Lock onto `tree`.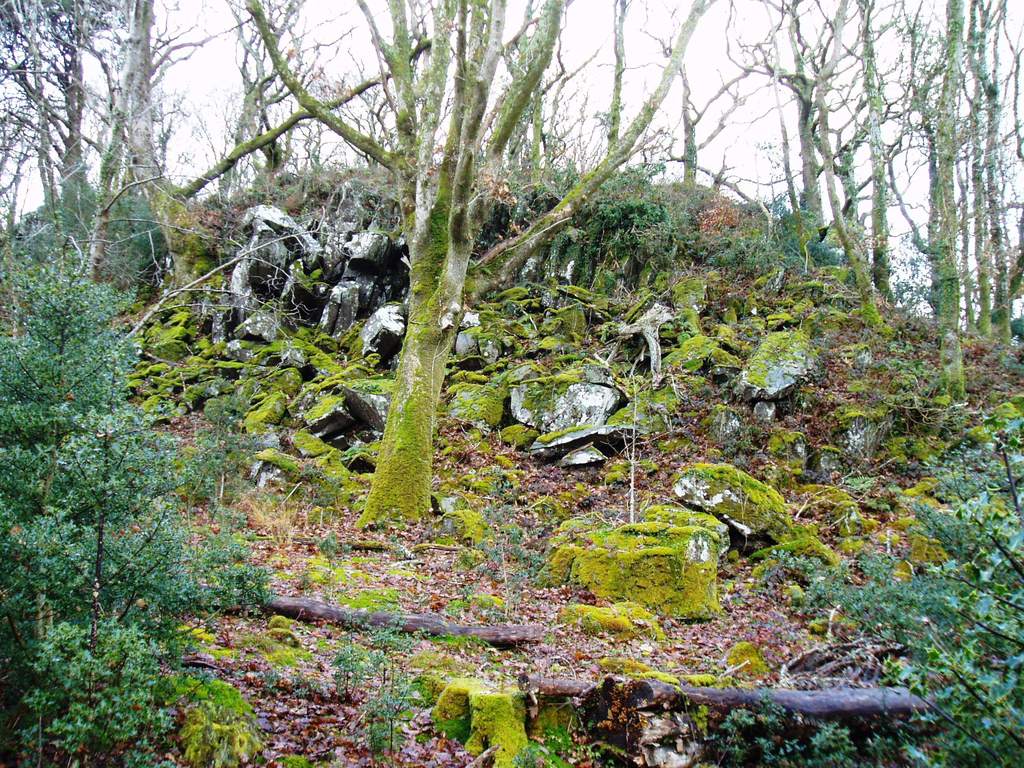
Locked: box(586, 0, 639, 156).
